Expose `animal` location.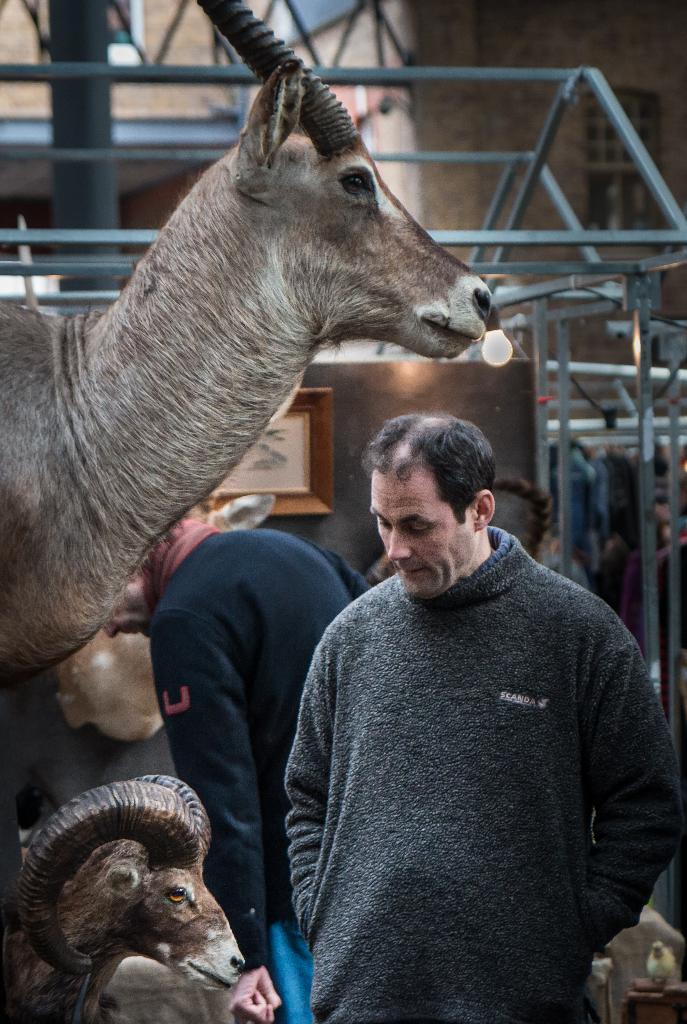
Exposed at bbox=(0, 61, 496, 682).
